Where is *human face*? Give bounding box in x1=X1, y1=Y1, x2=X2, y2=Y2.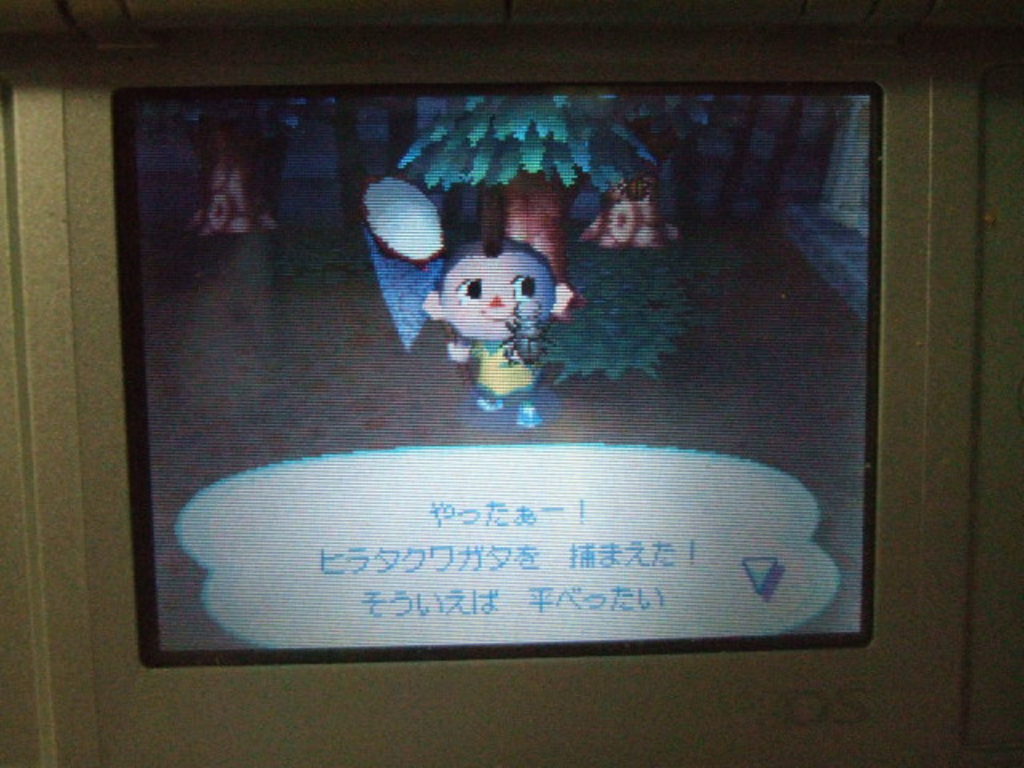
x1=442, y1=253, x2=558, y2=344.
